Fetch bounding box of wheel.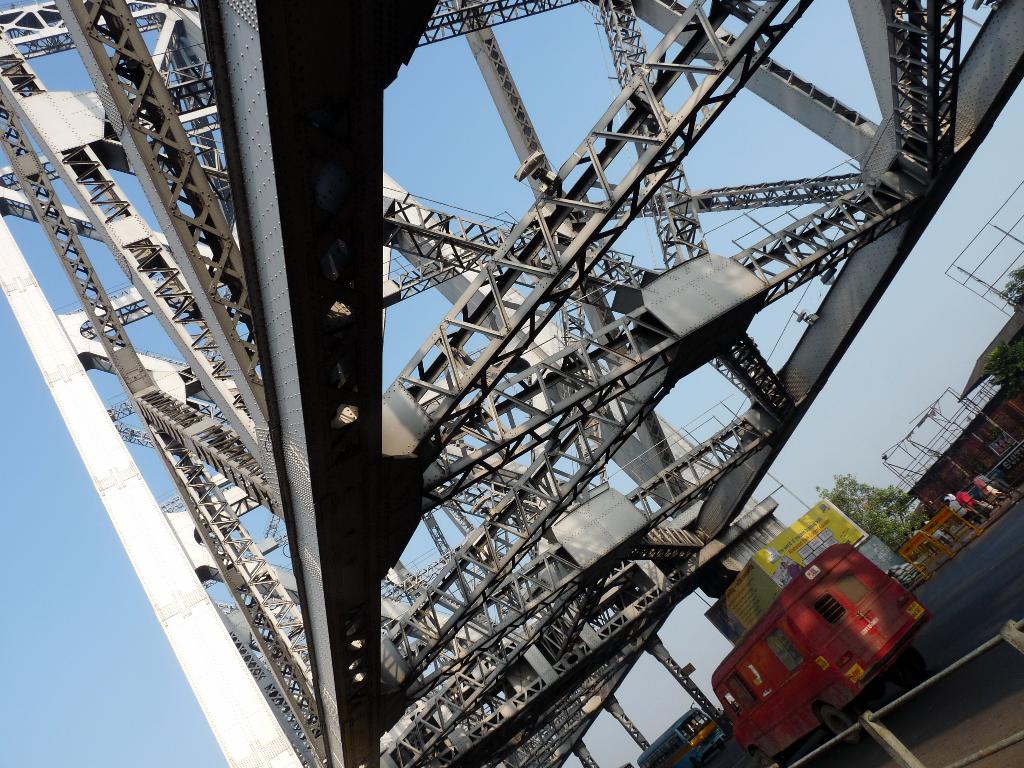
Bbox: Rect(880, 644, 927, 689).
